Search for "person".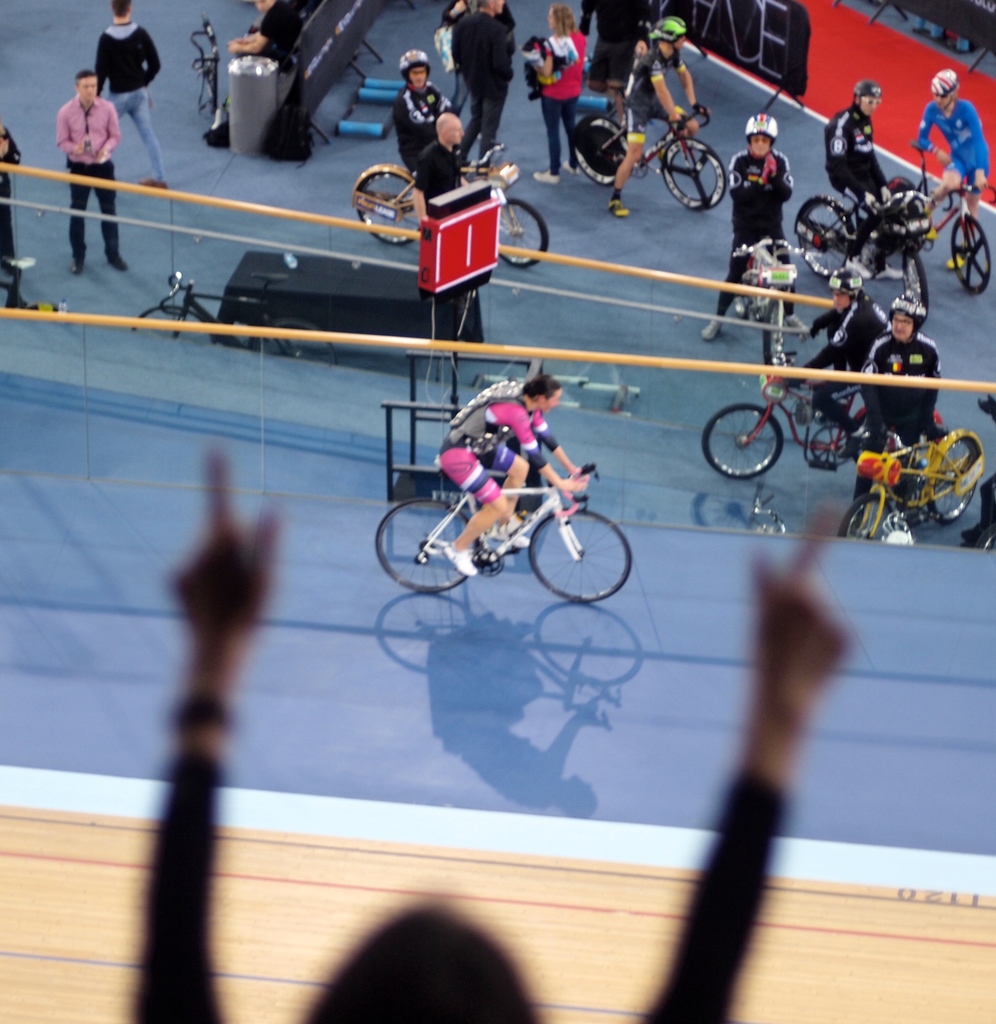
Found at bbox=(439, 372, 605, 577).
